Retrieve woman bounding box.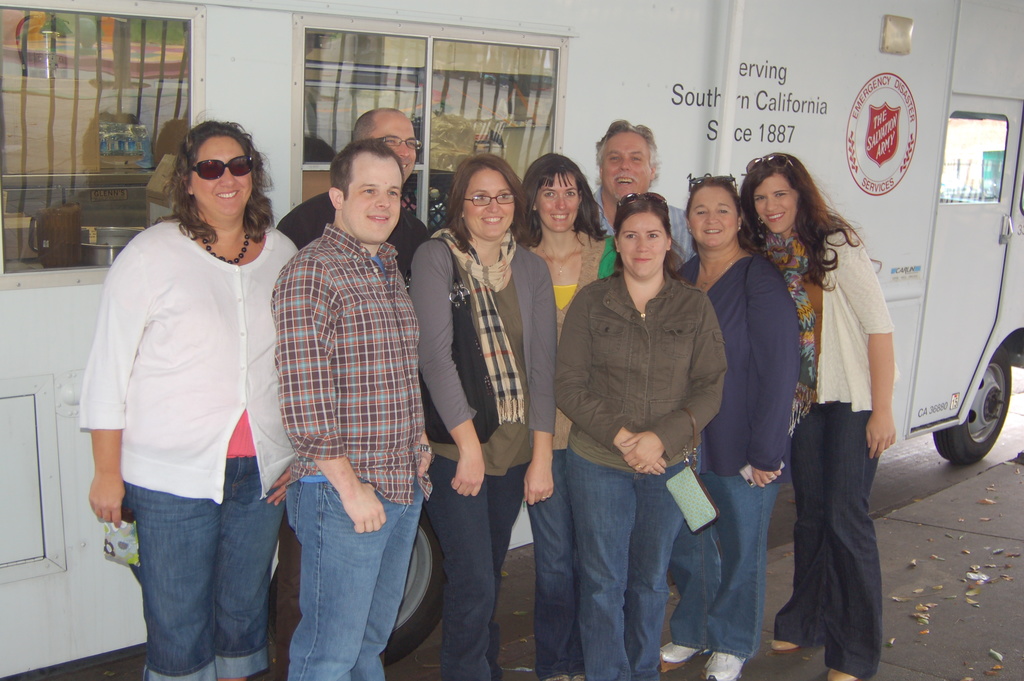
Bounding box: {"left": 518, "top": 152, "right": 619, "bottom": 678}.
